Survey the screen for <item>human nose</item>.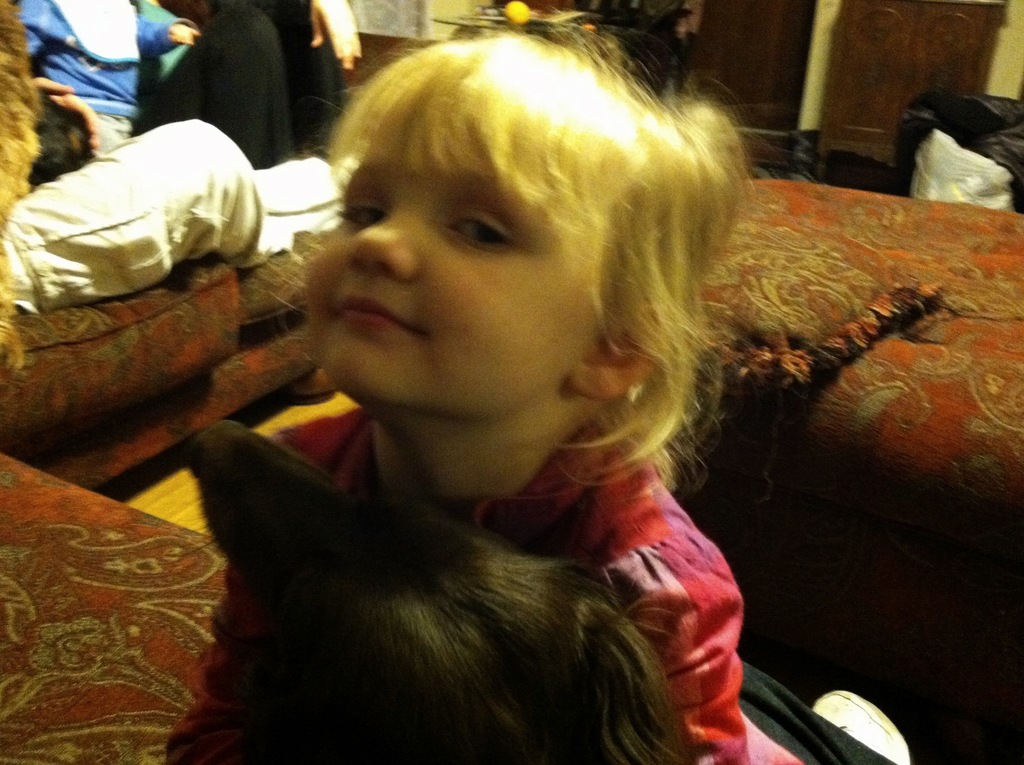
Survey found: (left=349, top=202, right=430, bottom=293).
